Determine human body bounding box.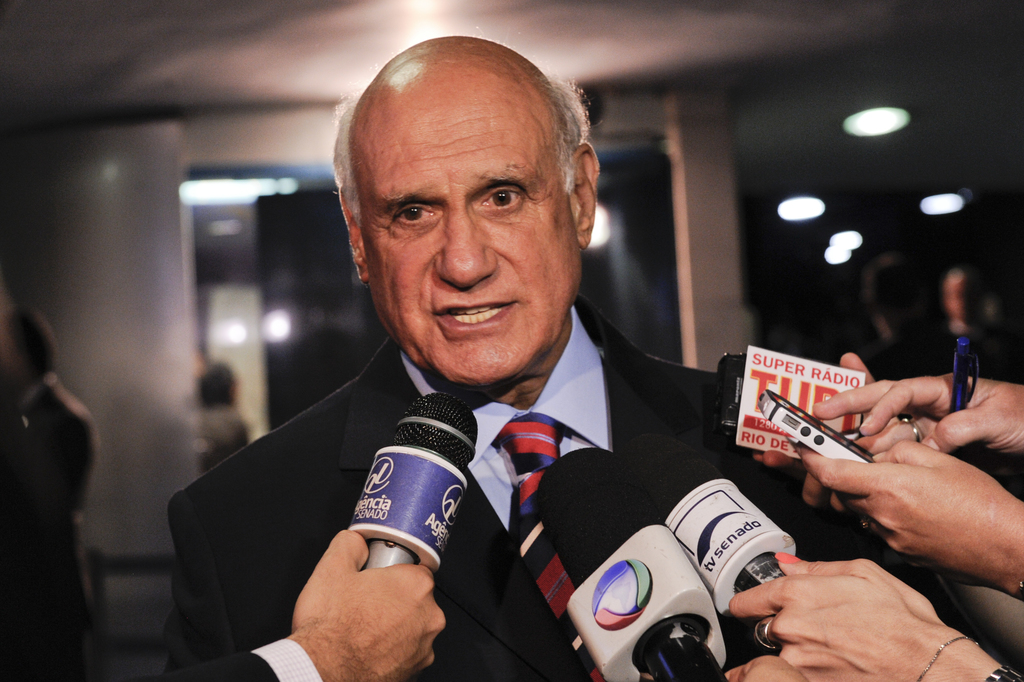
Determined: 855, 250, 956, 382.
